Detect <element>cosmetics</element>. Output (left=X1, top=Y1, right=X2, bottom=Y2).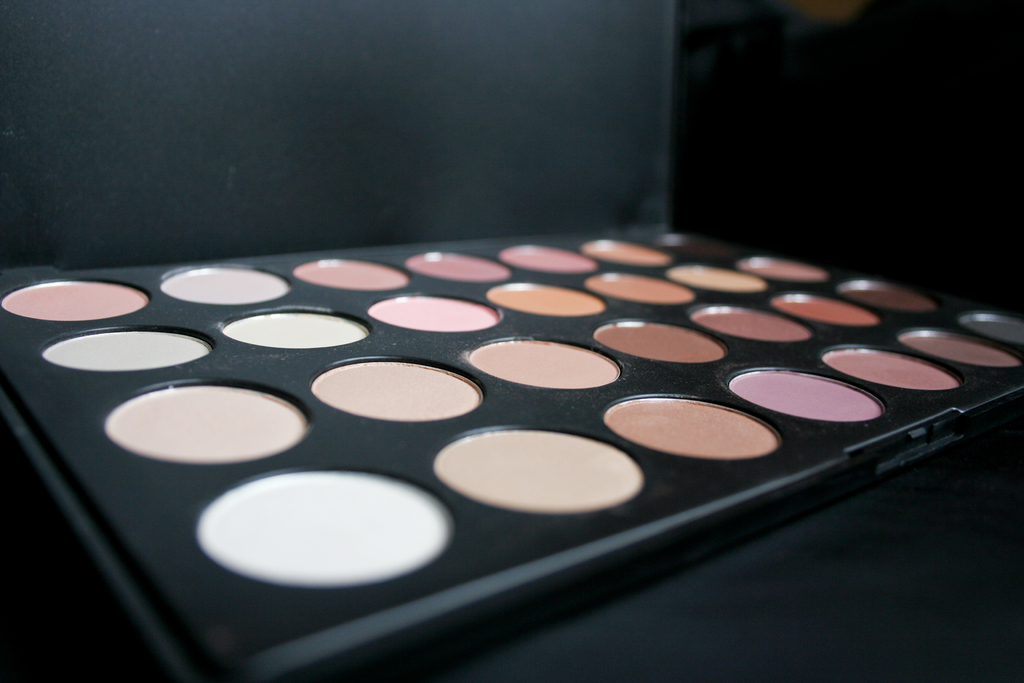
(left=38, top=329, right=212, bottom=375).
